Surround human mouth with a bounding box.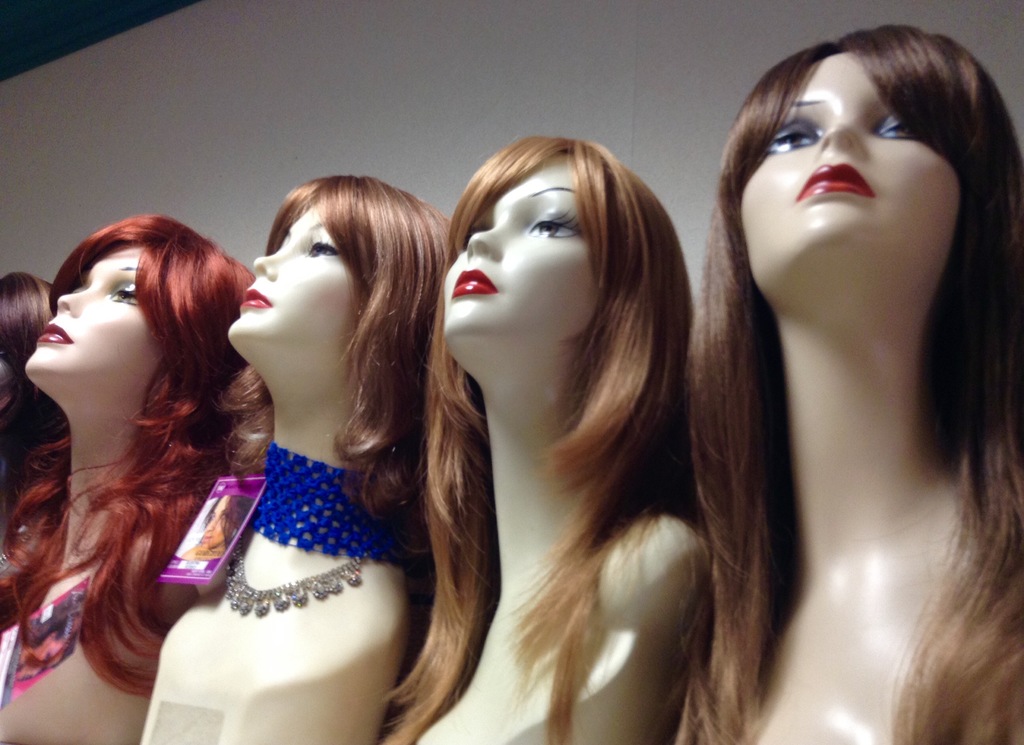
<region>449, 265, 495, 302</region>.
